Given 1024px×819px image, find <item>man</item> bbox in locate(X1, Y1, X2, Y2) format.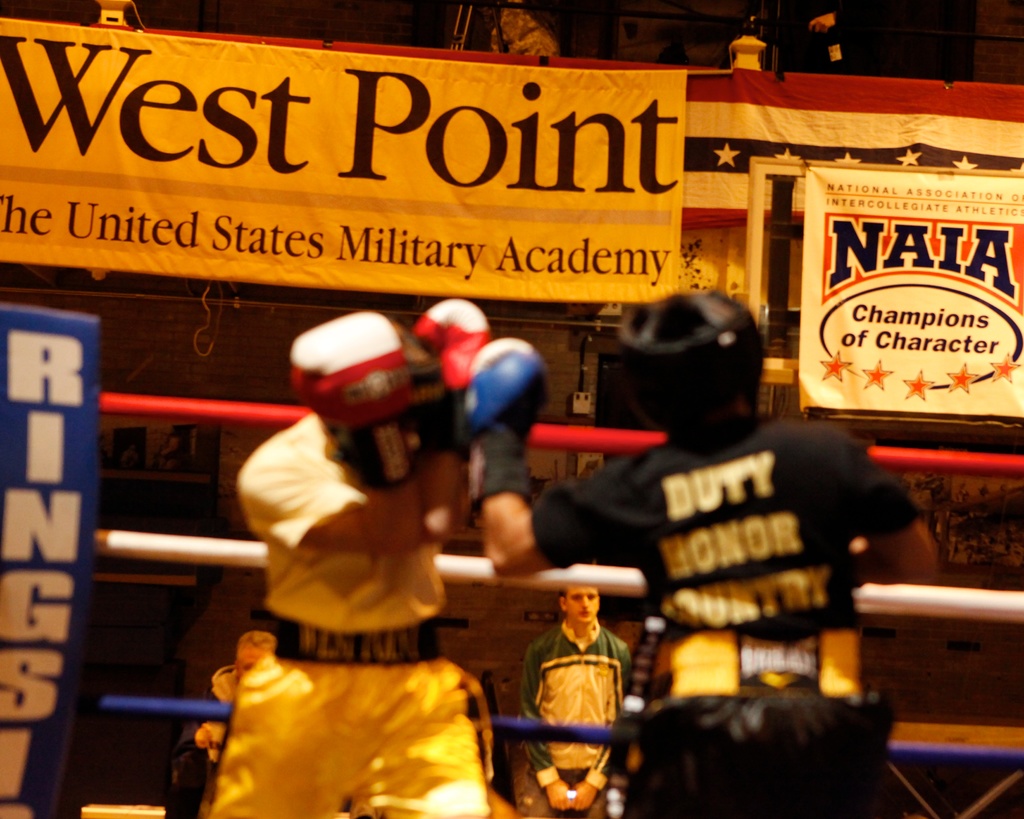
locate(476, 285, 949, 818).
